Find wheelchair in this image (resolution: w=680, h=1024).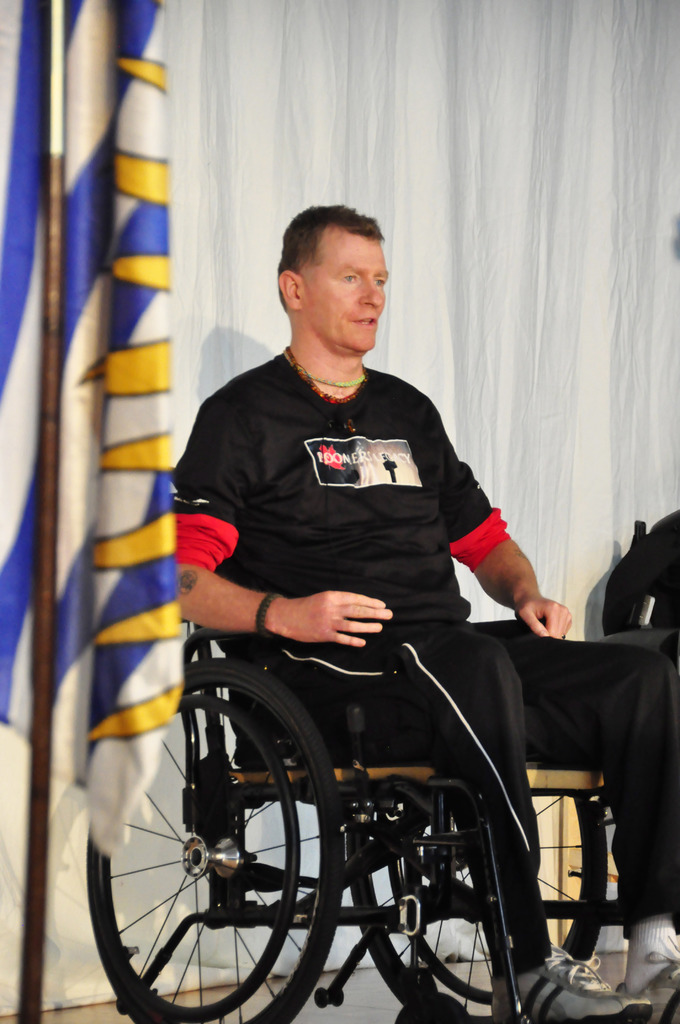
(left=88, top=493, right=679, bottom=1023).
